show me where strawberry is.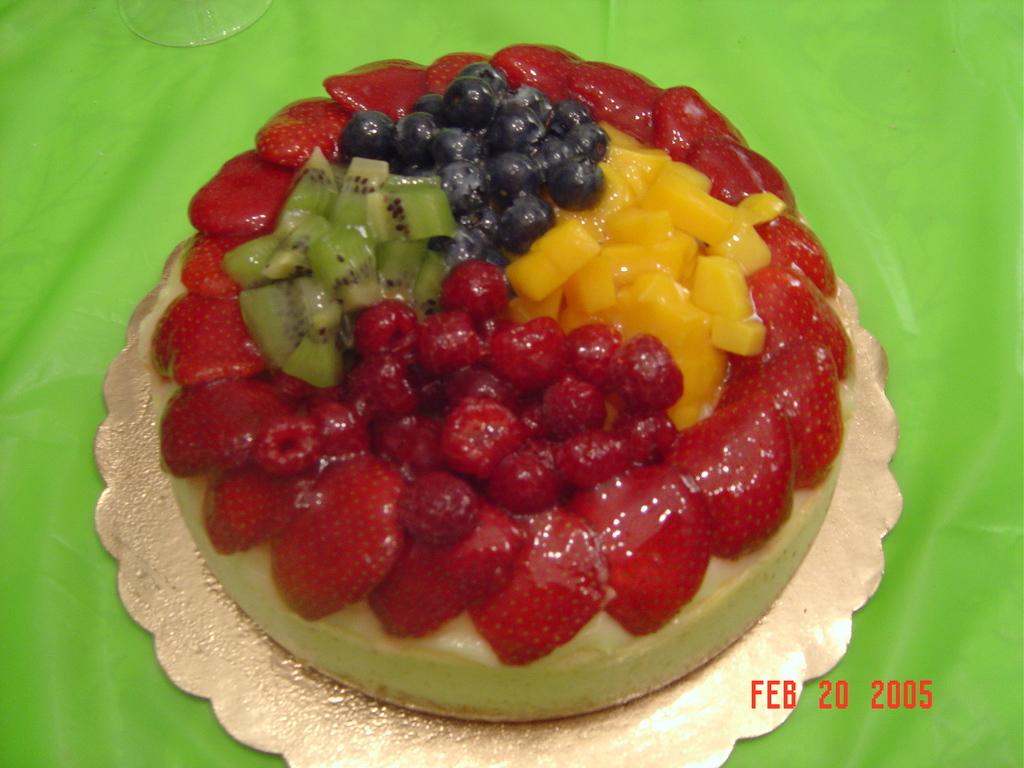
strawberry is at (left=330, top=62, right=430, bottom=122).
